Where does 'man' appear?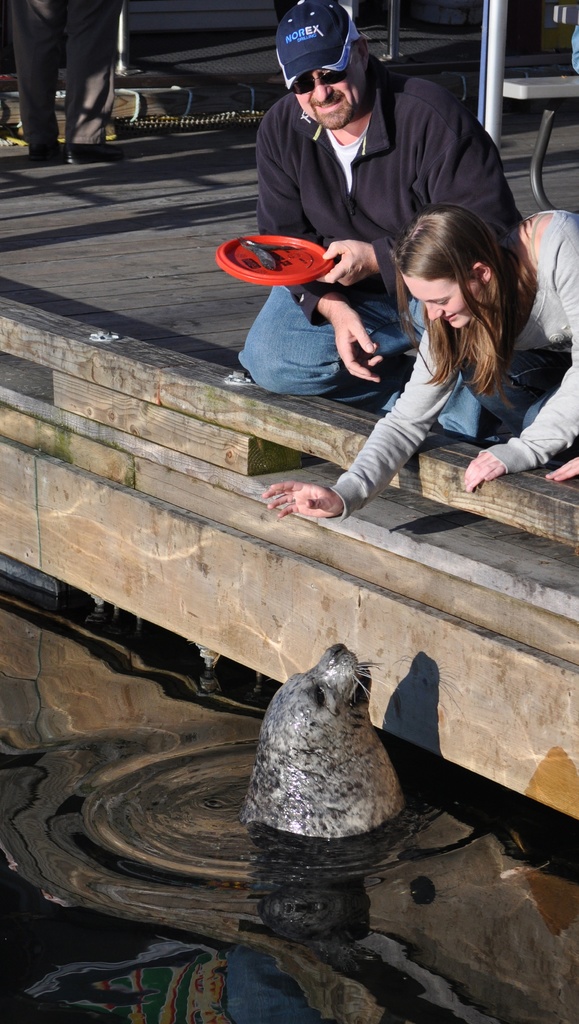
Appears at [241,38,506,370].
